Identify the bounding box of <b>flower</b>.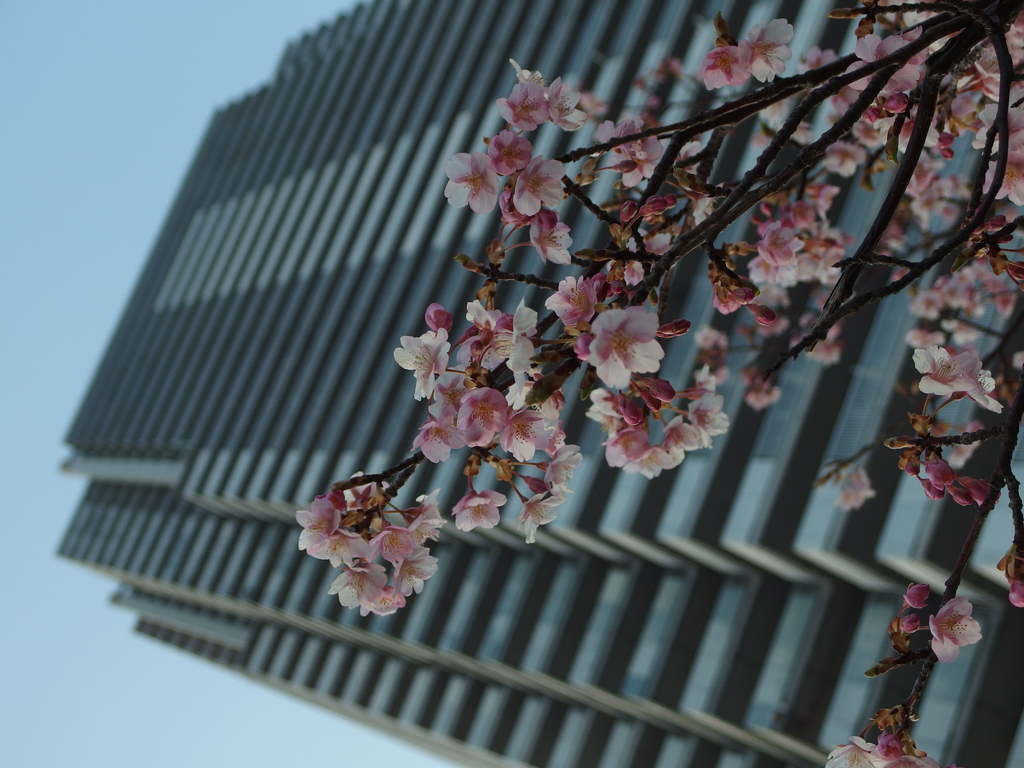
[883, 744, 945, 767].
